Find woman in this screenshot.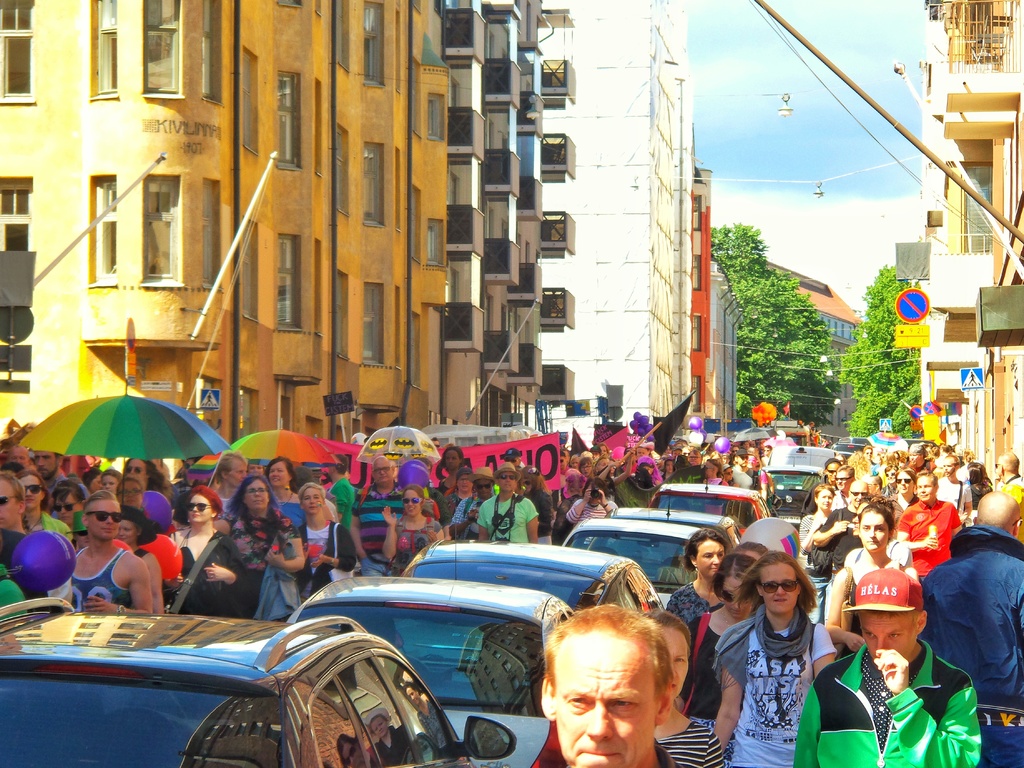
The bounding box for woman is bbox=[827, 496, 921, 655].
